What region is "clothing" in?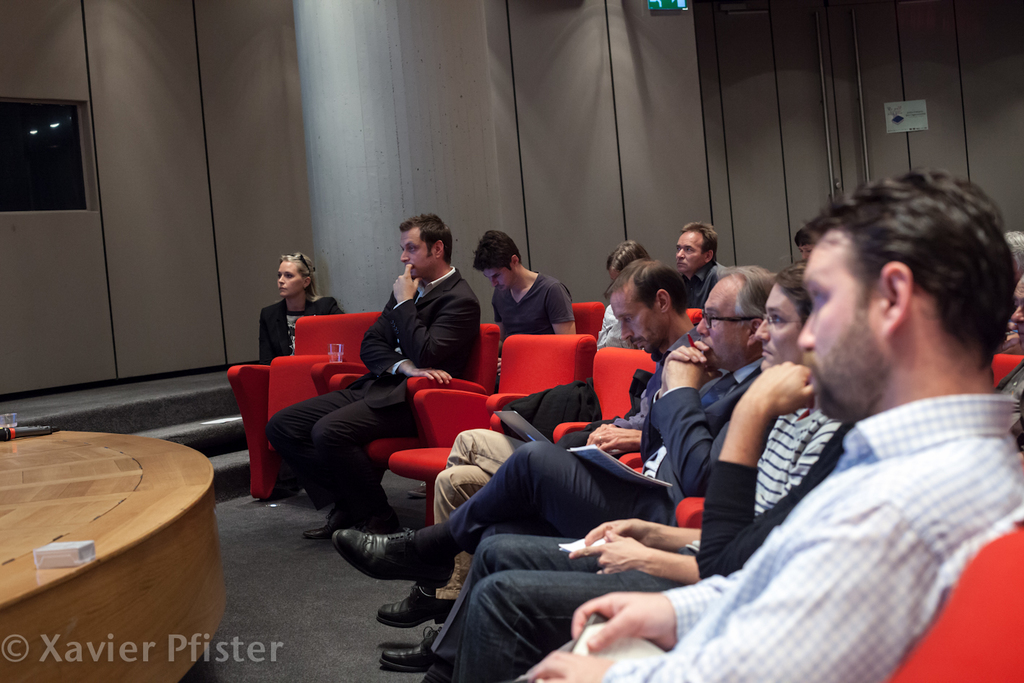
pyautogui.locateOnScreen(485, 269, 572, 349).
